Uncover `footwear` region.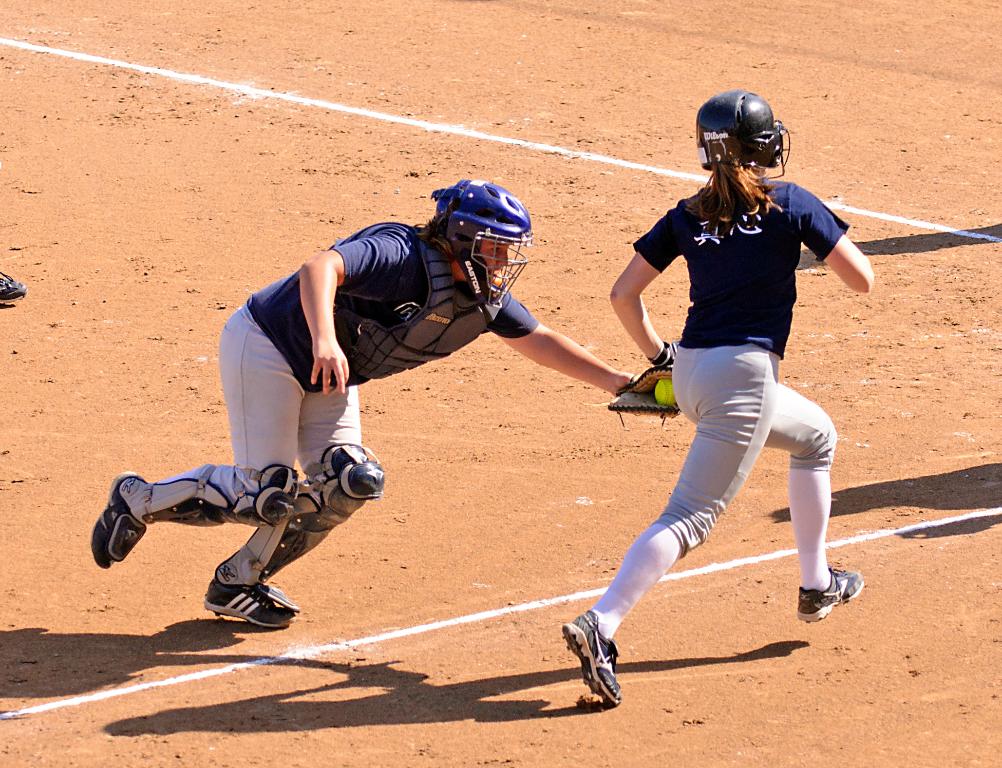
Uncovered: x1=197, y1=584, x2=297, y2=632.
